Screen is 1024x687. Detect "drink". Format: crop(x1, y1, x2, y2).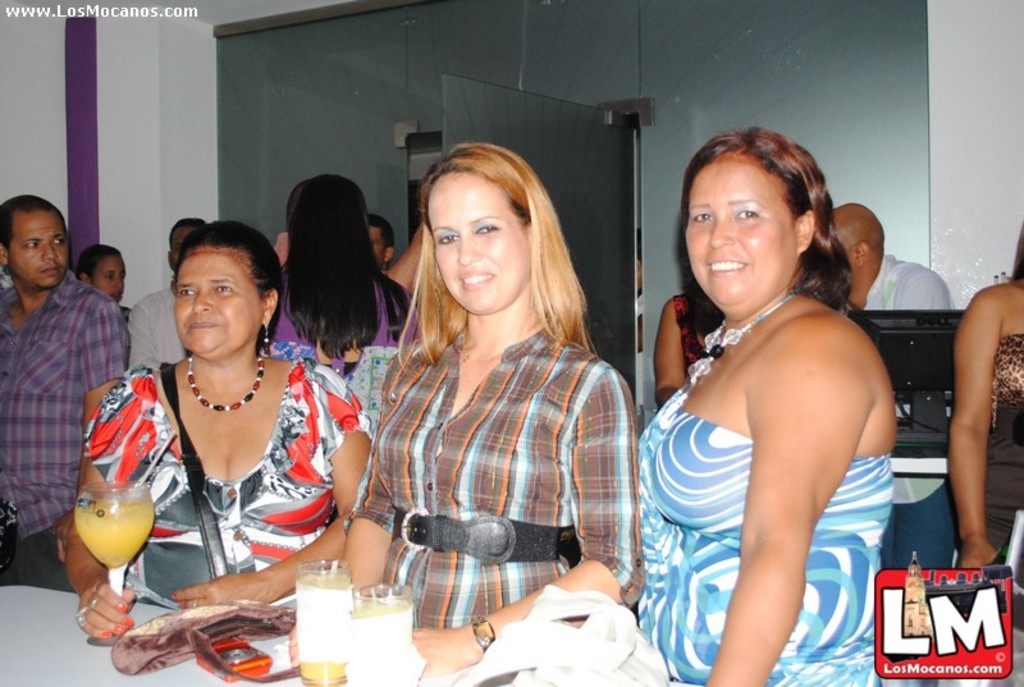
crop(356, 601, 410, 618).
